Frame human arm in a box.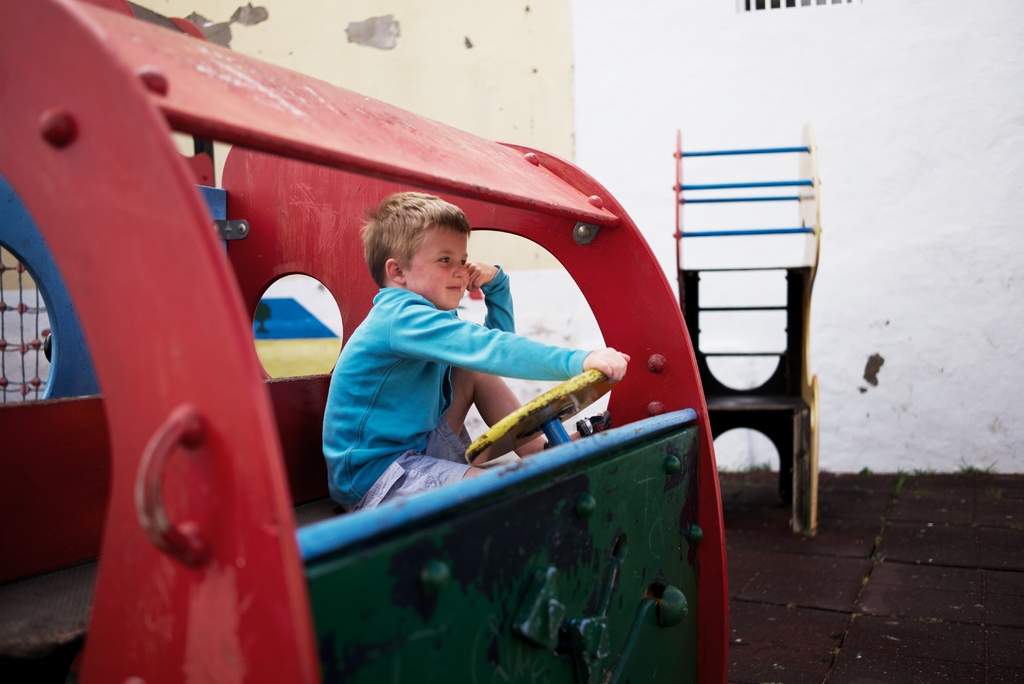
x1=398, y1=294, x2=623, y2=374.
